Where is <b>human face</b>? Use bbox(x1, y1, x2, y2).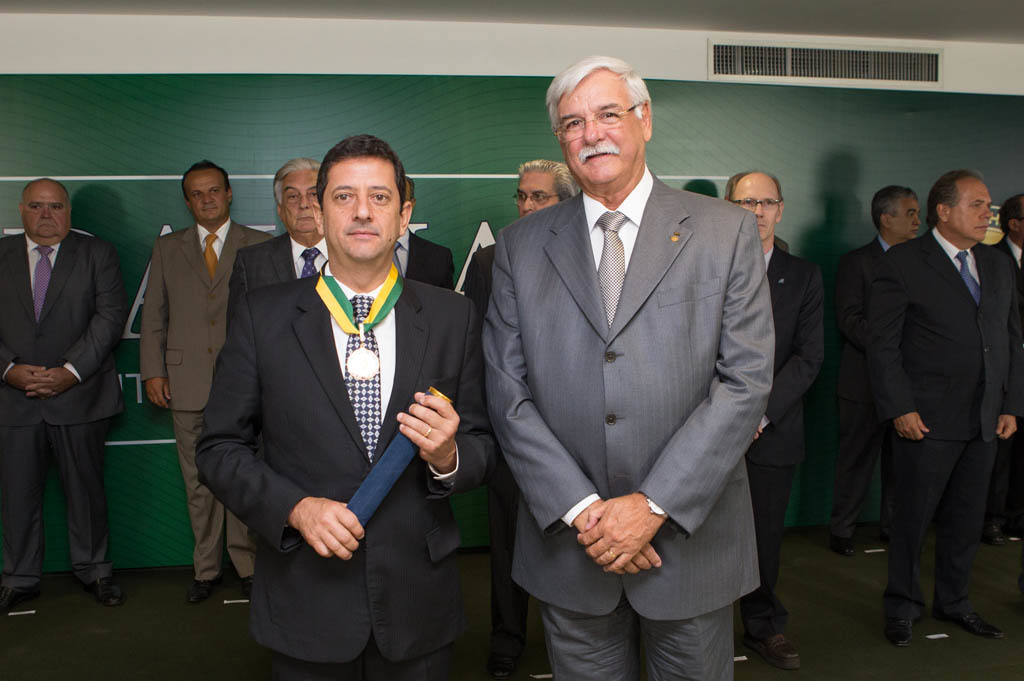
bbox(514, 175, 557, 217).
